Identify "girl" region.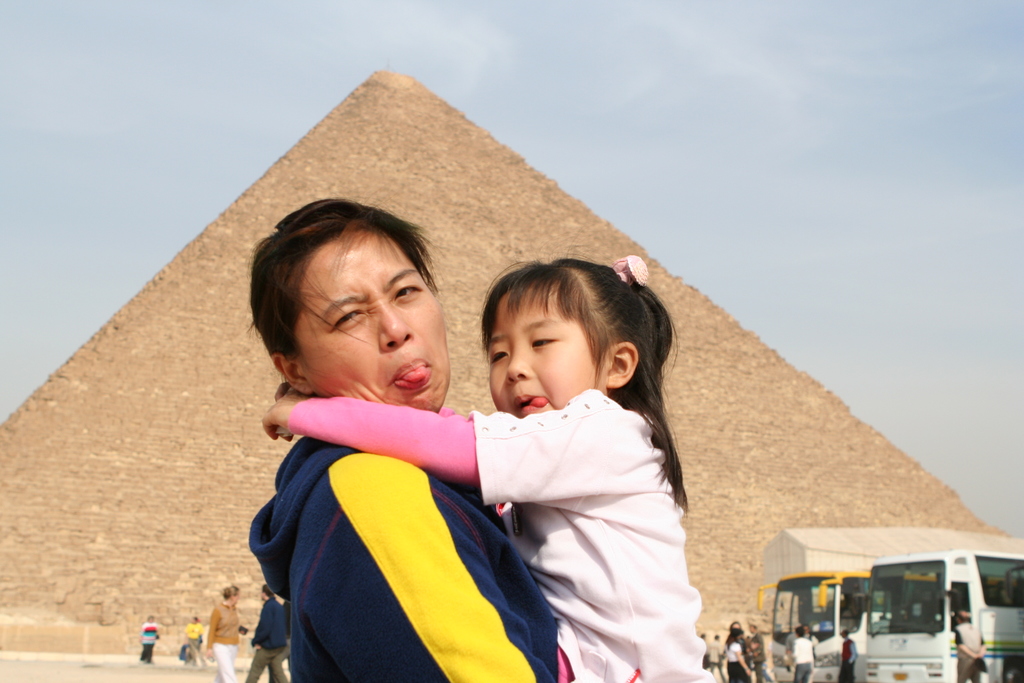
Region: 263, 248, 716, 682.
